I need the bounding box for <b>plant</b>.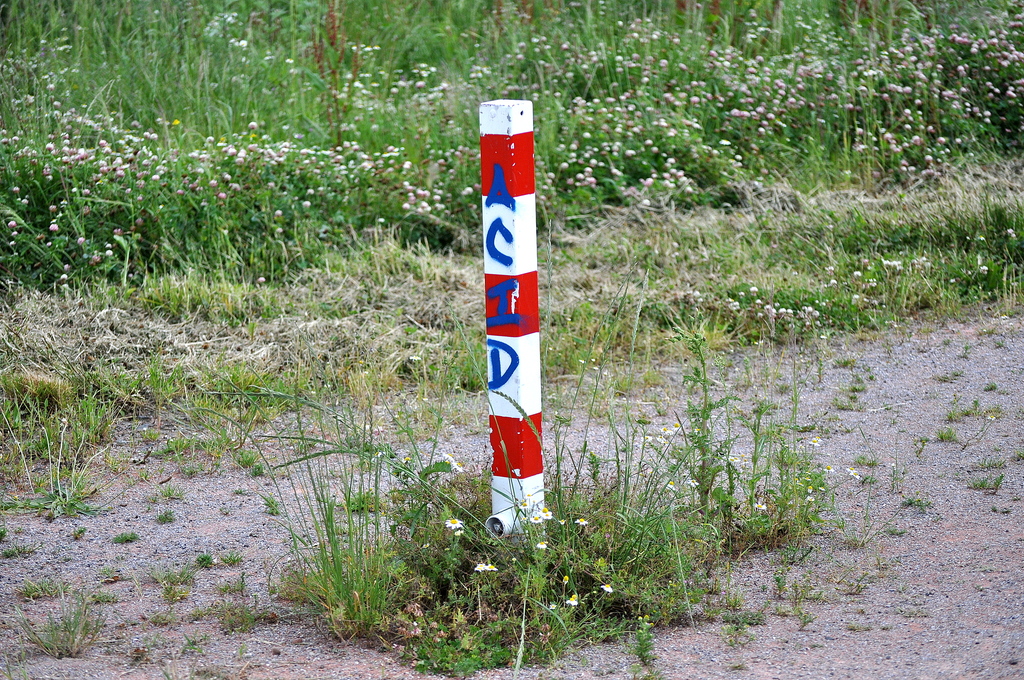
Here it is: region(928, 364, 962, 386).
